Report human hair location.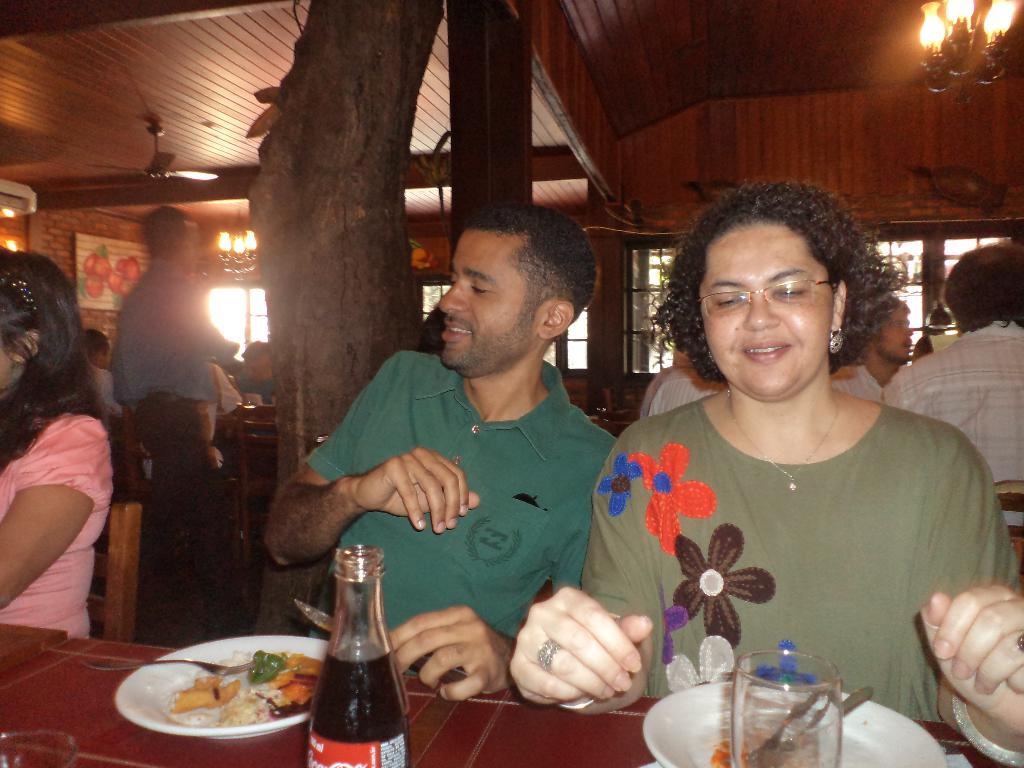
Report: {"left": 0, "top": 243, "right": 115, "bottom": 467}.
